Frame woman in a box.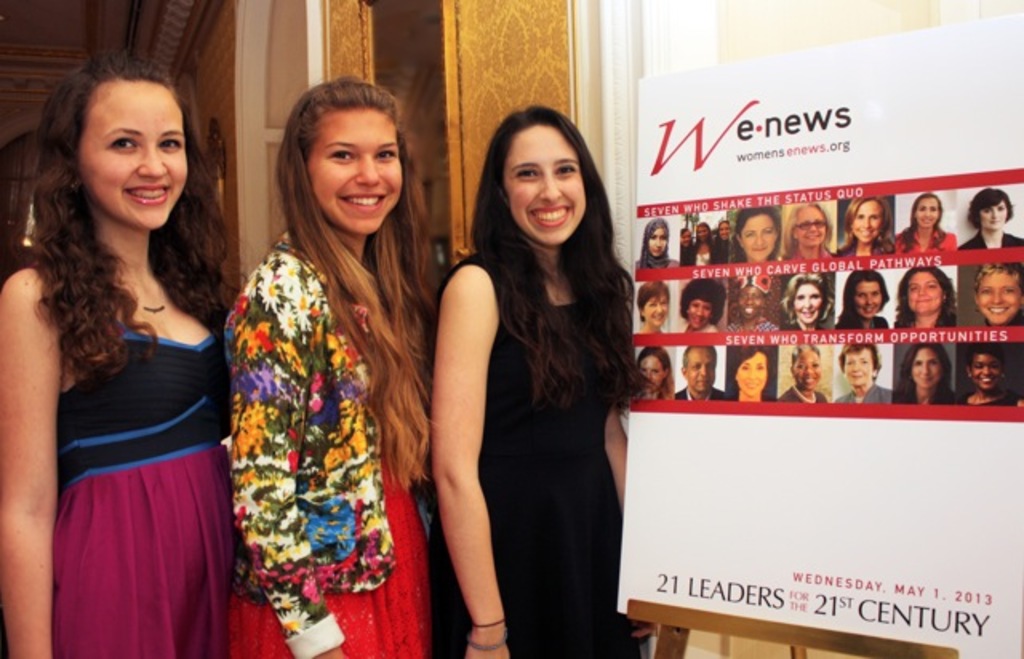
(832,269,891,331).
